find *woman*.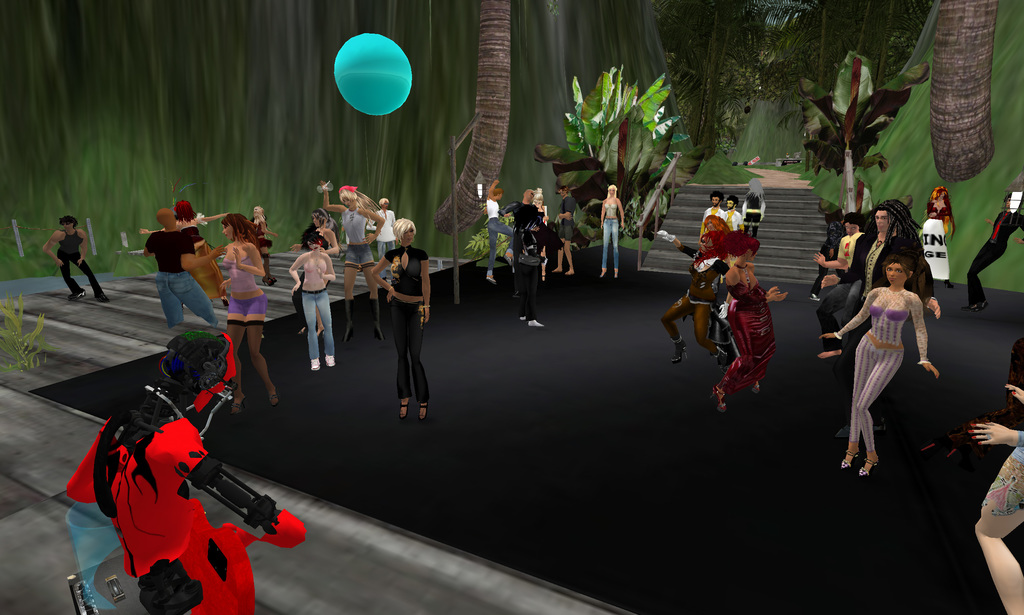
660:232:731:374.
